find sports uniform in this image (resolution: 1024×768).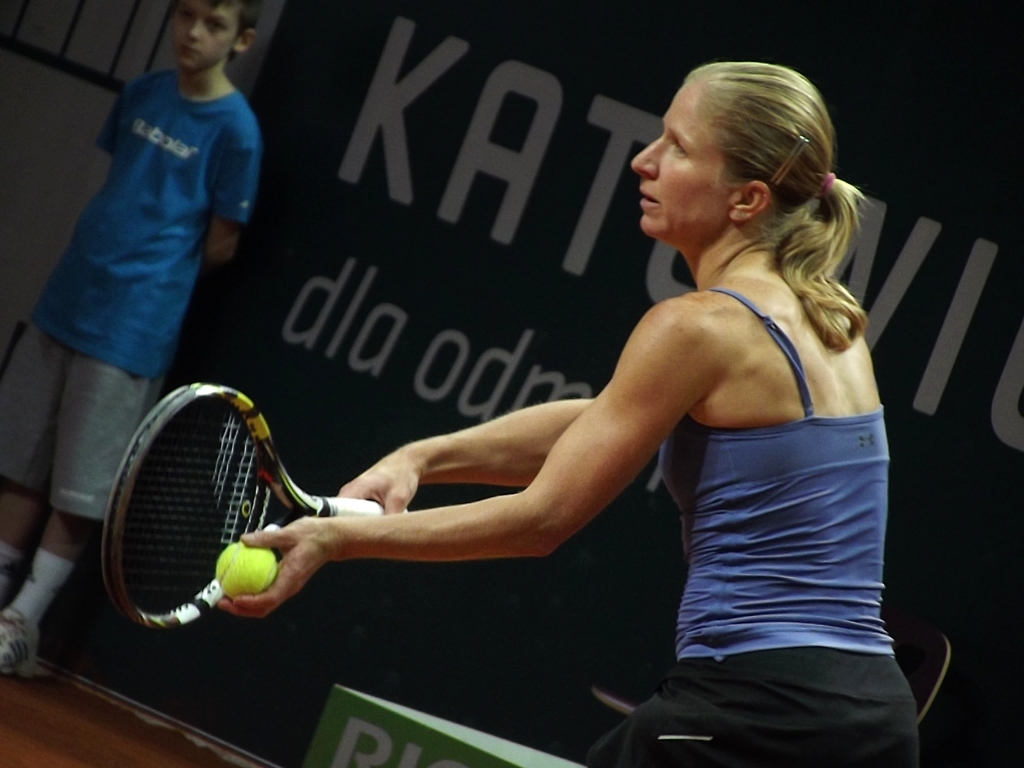
590:283:915:767.
